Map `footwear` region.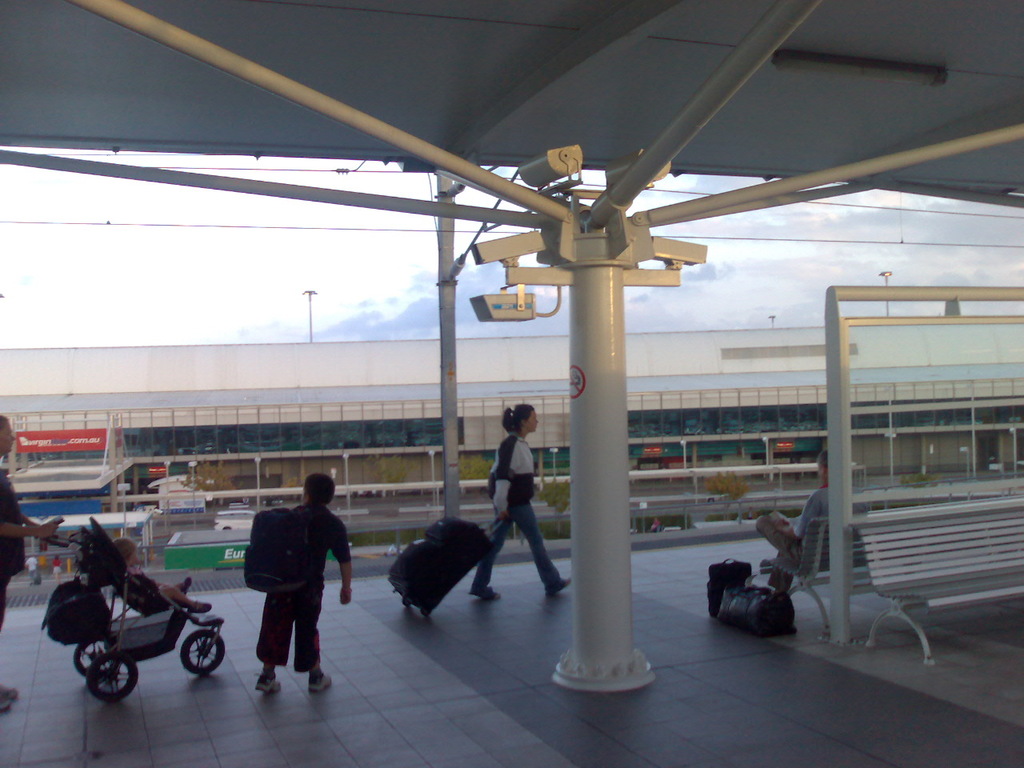
Mapped to (x1=253, y1=671, x2=282, y2=694).
